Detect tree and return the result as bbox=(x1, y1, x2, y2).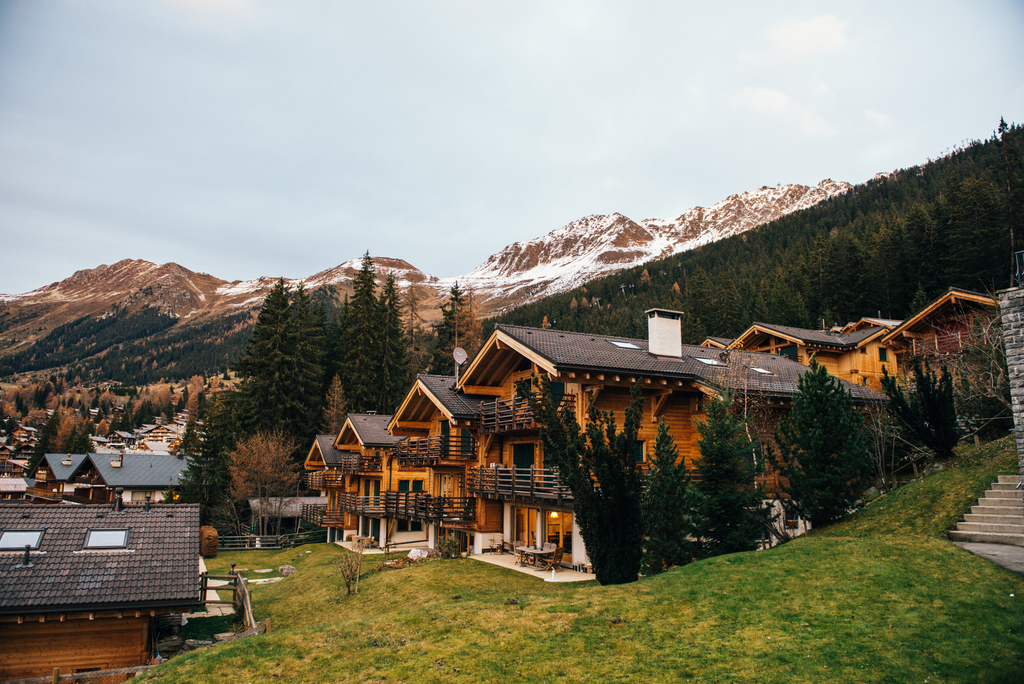
bbox=(511, 368, 643, 594).
